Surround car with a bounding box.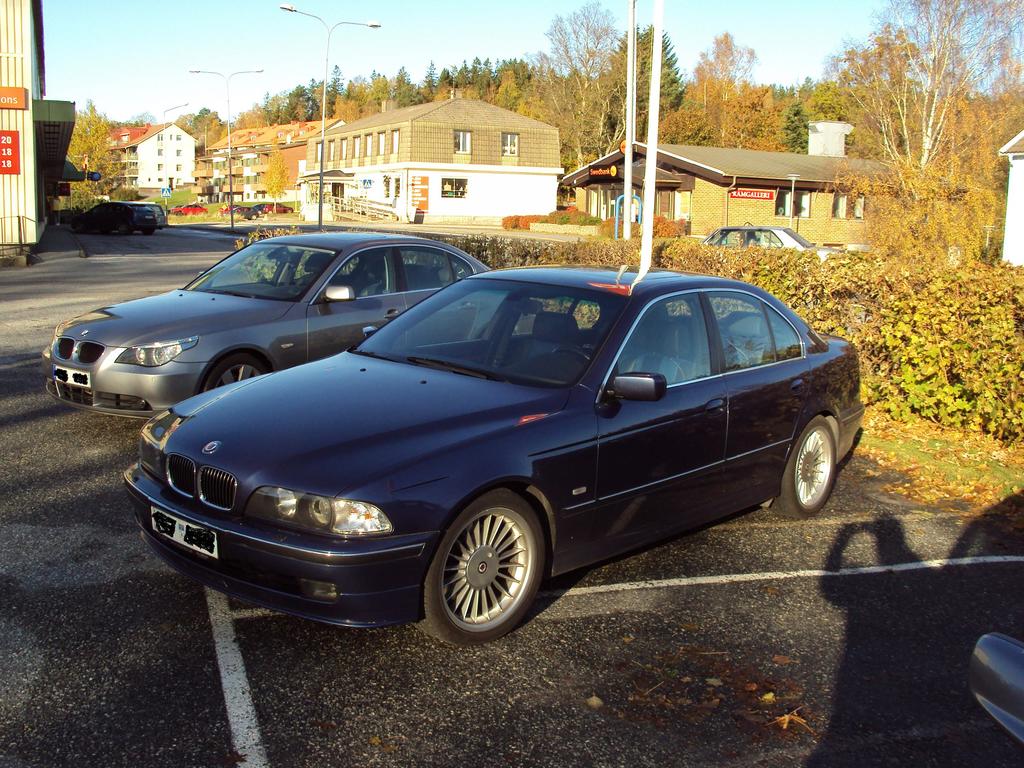
969,632,1023,749.
